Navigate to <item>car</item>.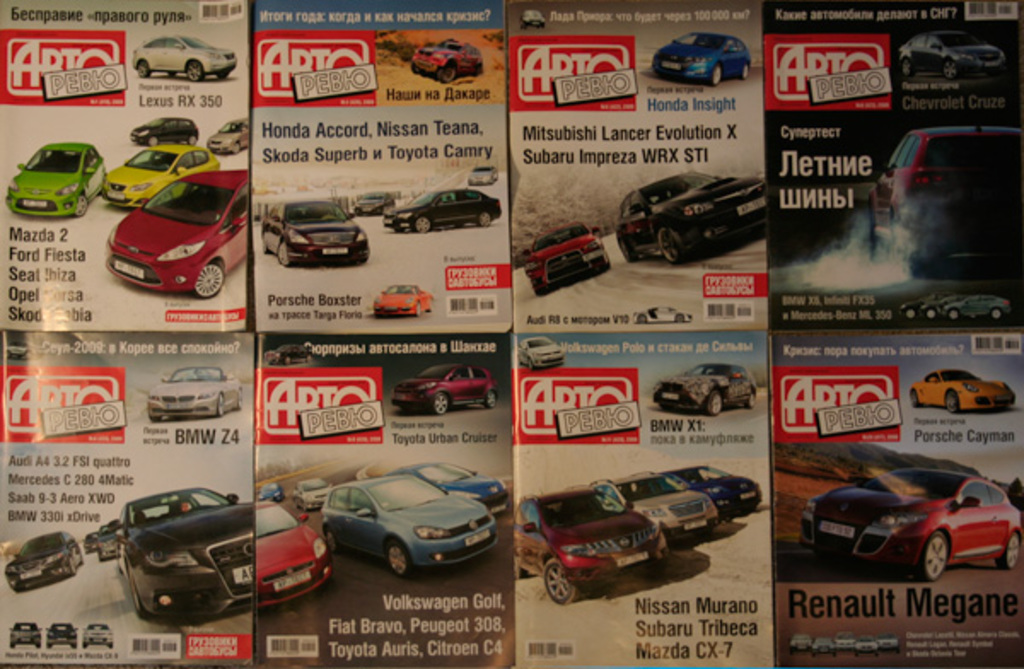
Navigation target: [left=845, top=106, right=1019, bottom=273].
